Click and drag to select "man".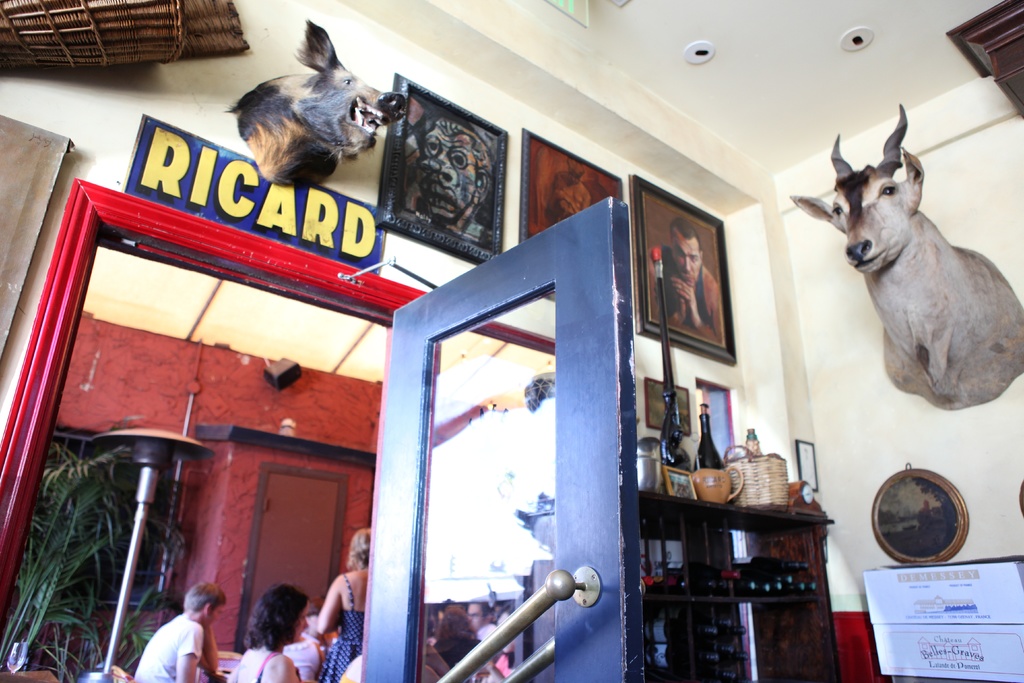
Selection: bbox(134, 581, 227, 682).
